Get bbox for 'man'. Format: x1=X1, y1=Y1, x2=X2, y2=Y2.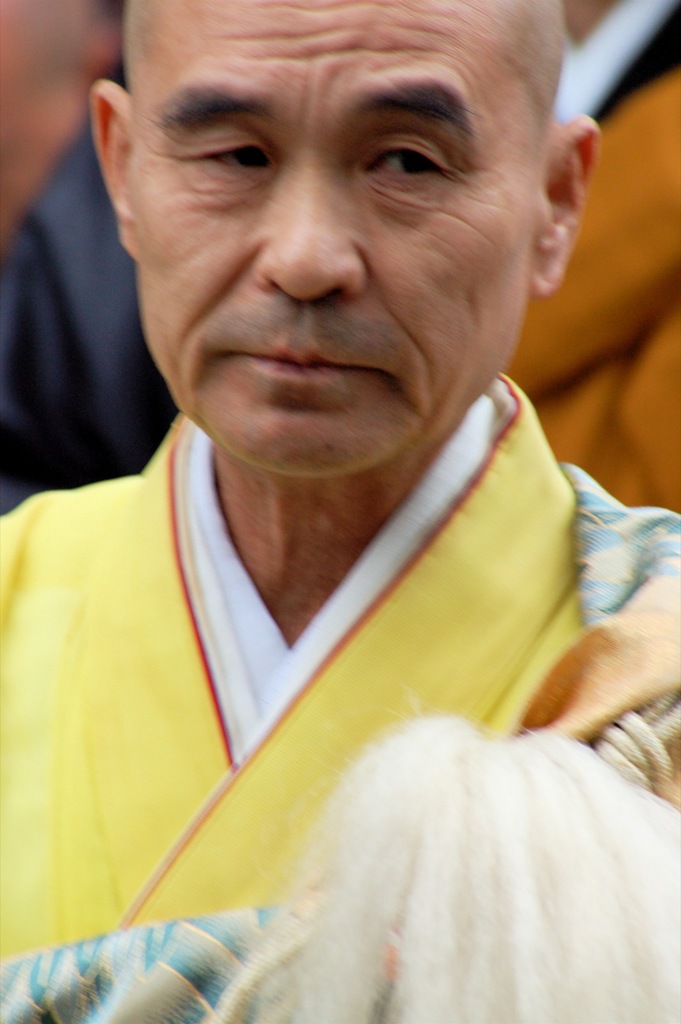
x1=0, y1=0, x2=680, y2=970.
